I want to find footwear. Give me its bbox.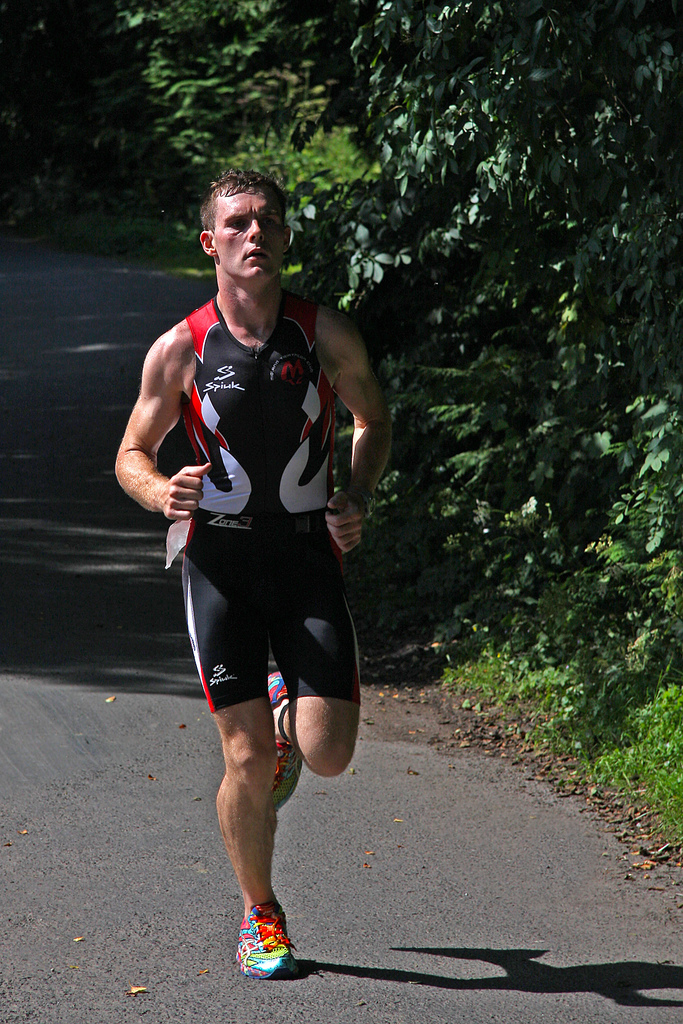
(268,671,307,812).
